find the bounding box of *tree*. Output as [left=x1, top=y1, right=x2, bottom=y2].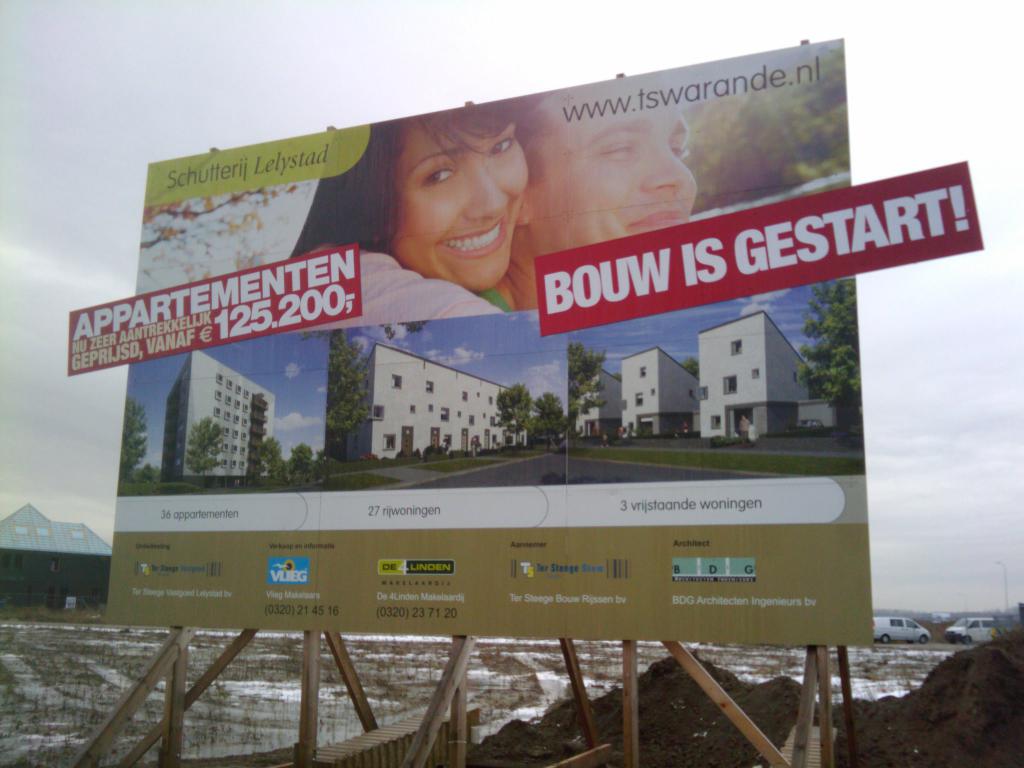
[left=143, top=460, right=158, bottom=486].
